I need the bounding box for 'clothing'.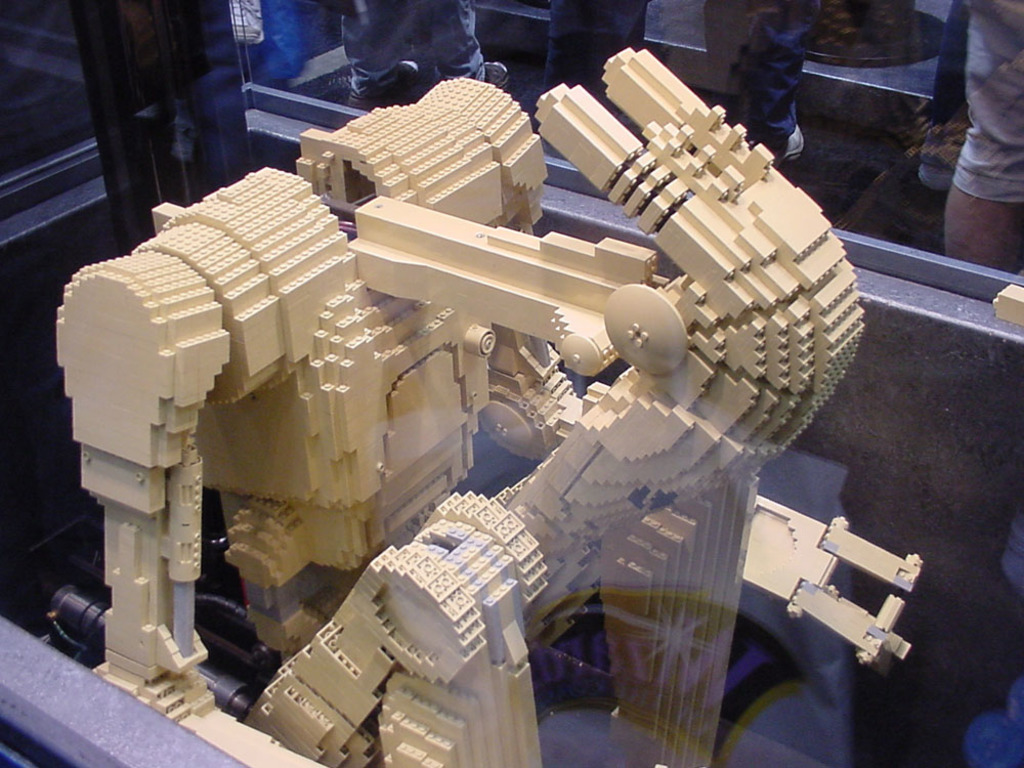
Here it is: {"x1": 335, "y1": 0, "x2": 494, "y2": 89}.
